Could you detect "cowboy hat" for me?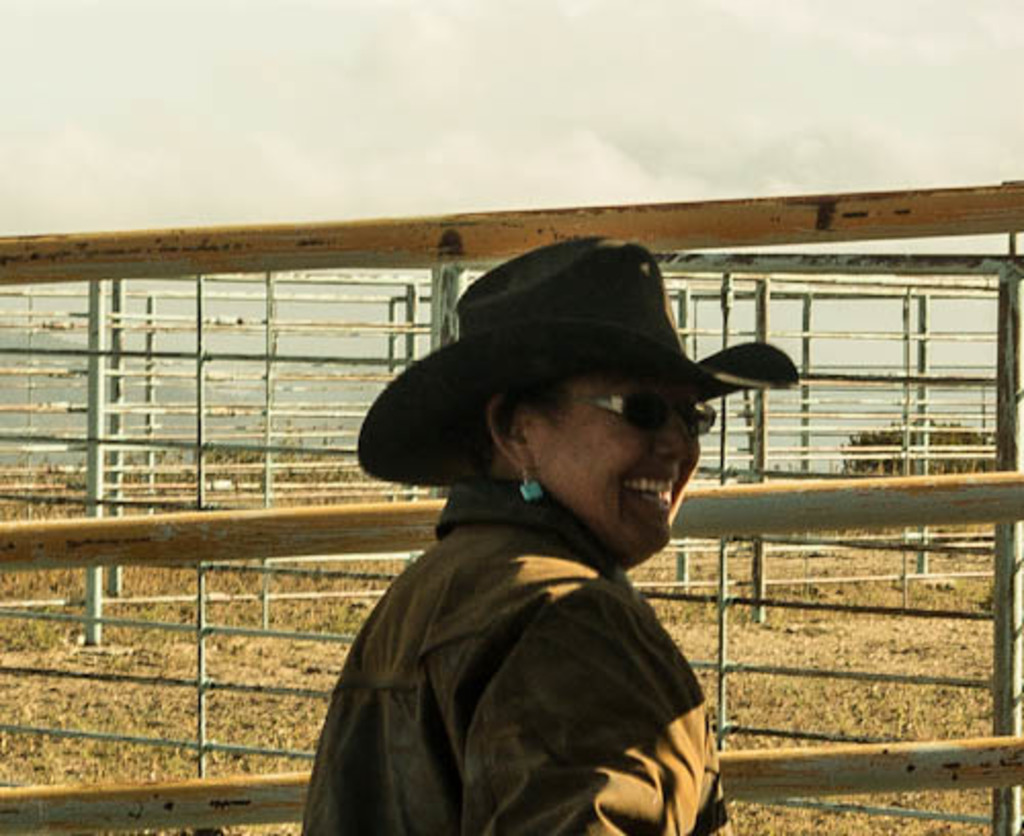
Detection result: bbox(346, 254, 768, 527).
